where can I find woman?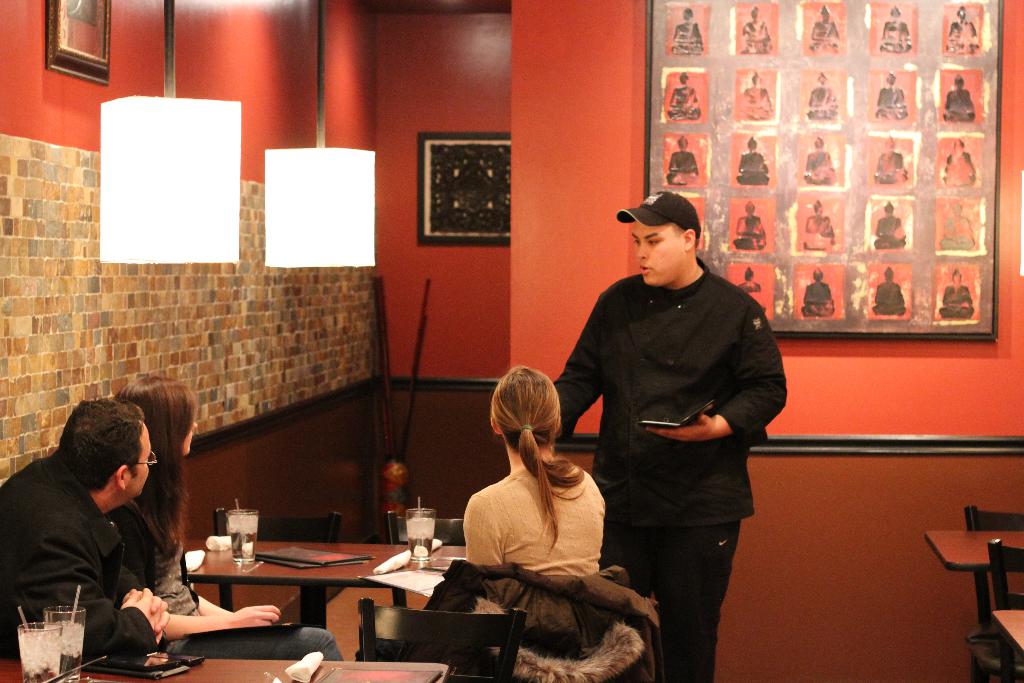
You can find it at <bbox>104, 375, 346, 663</bbox>.
